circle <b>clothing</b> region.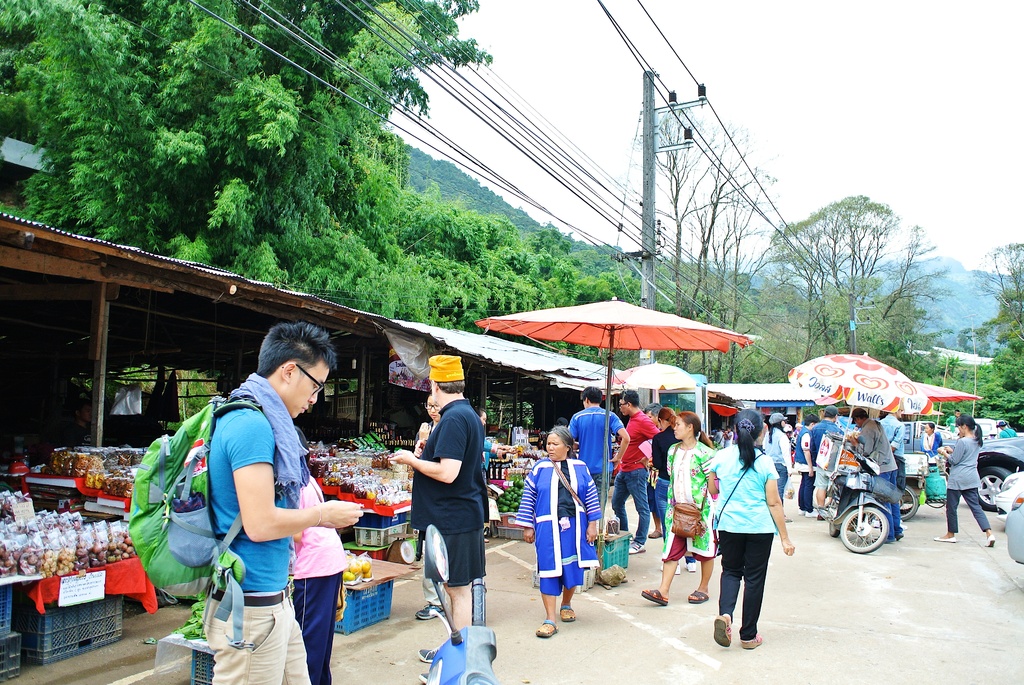
Region: bbox=[945, 434, 991, 526].
